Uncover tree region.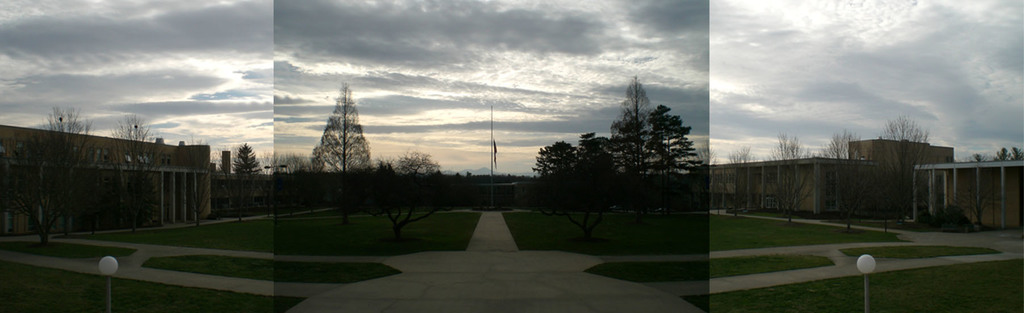
Uncovered: x1=635, y1=100, x2=699, y2=224.
